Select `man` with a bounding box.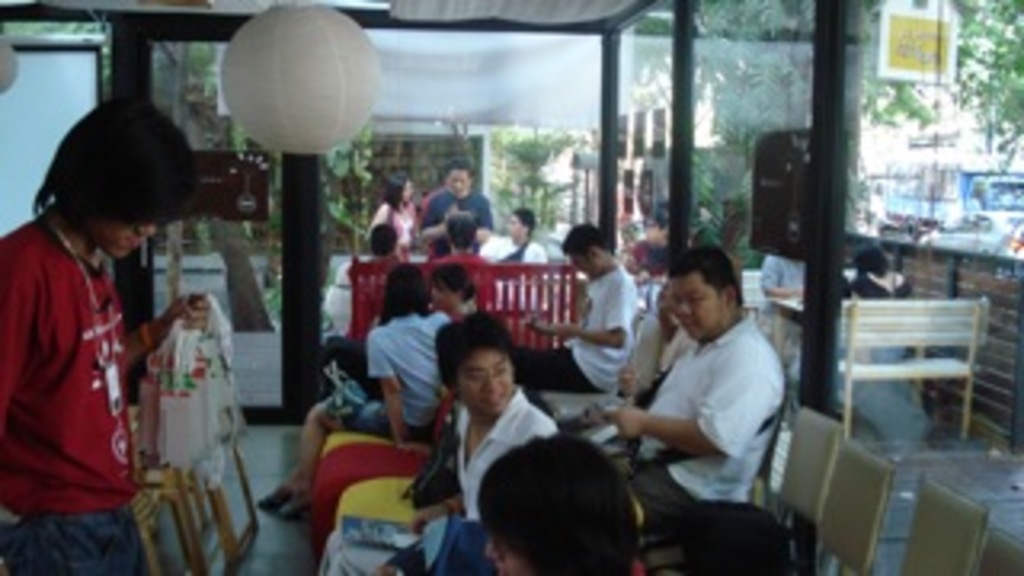
box(752, 250, 803, 403).
